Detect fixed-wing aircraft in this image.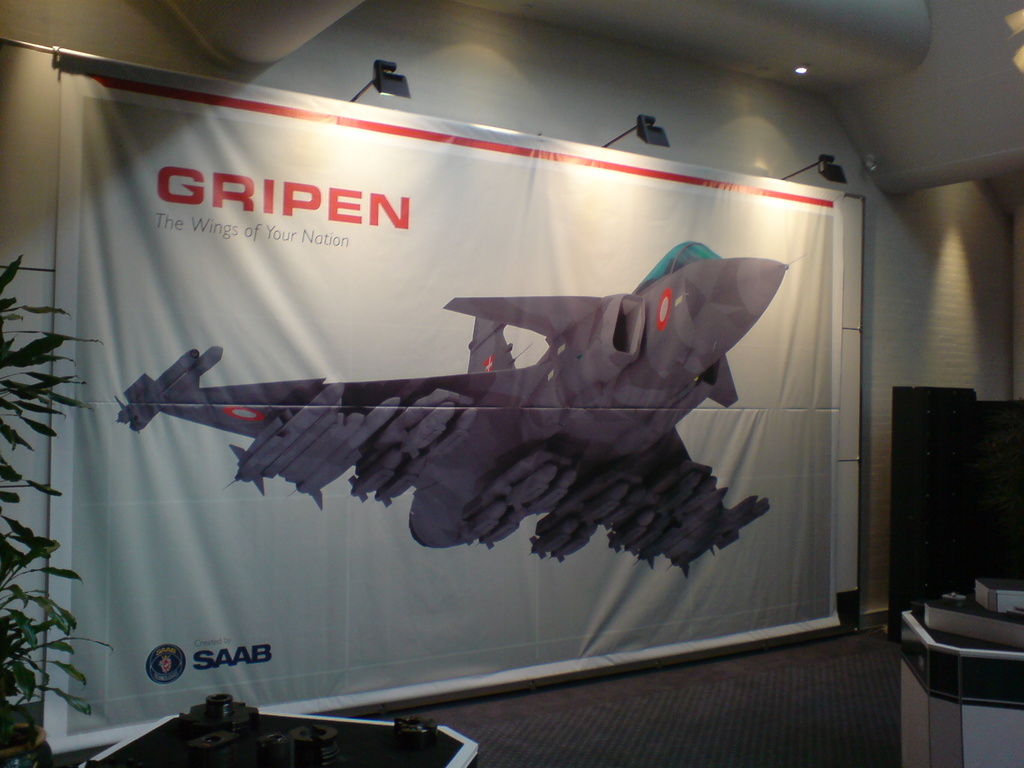
Detection: (x1=115, y1=236, x2=802, y2=581).
